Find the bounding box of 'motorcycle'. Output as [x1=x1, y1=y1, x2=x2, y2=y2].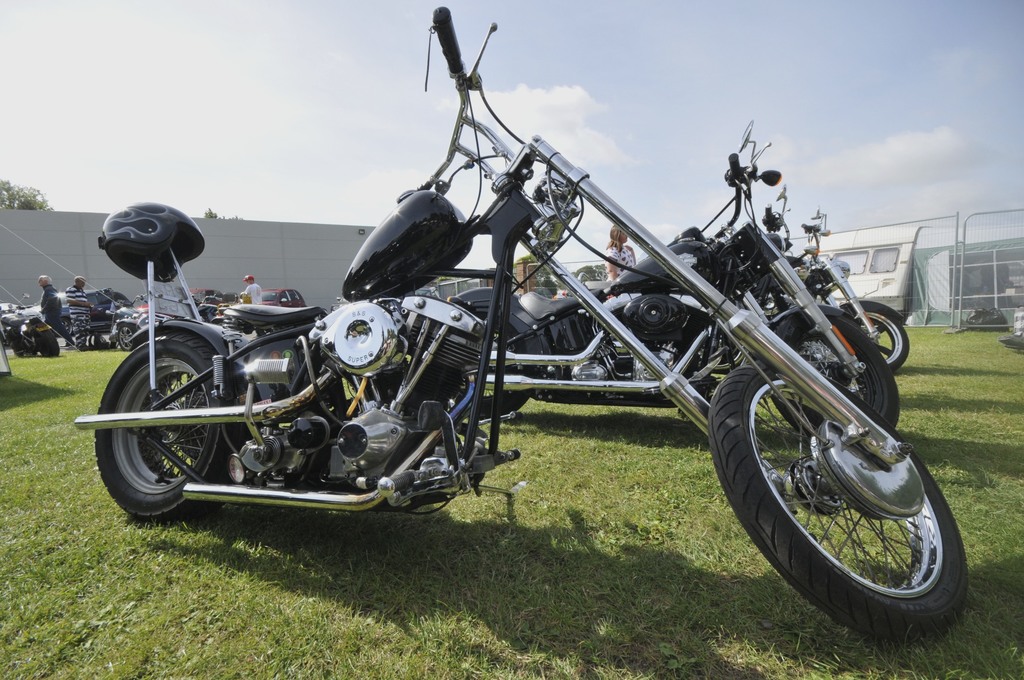
[x1=62, y1=41, x2=964, y2=630].
